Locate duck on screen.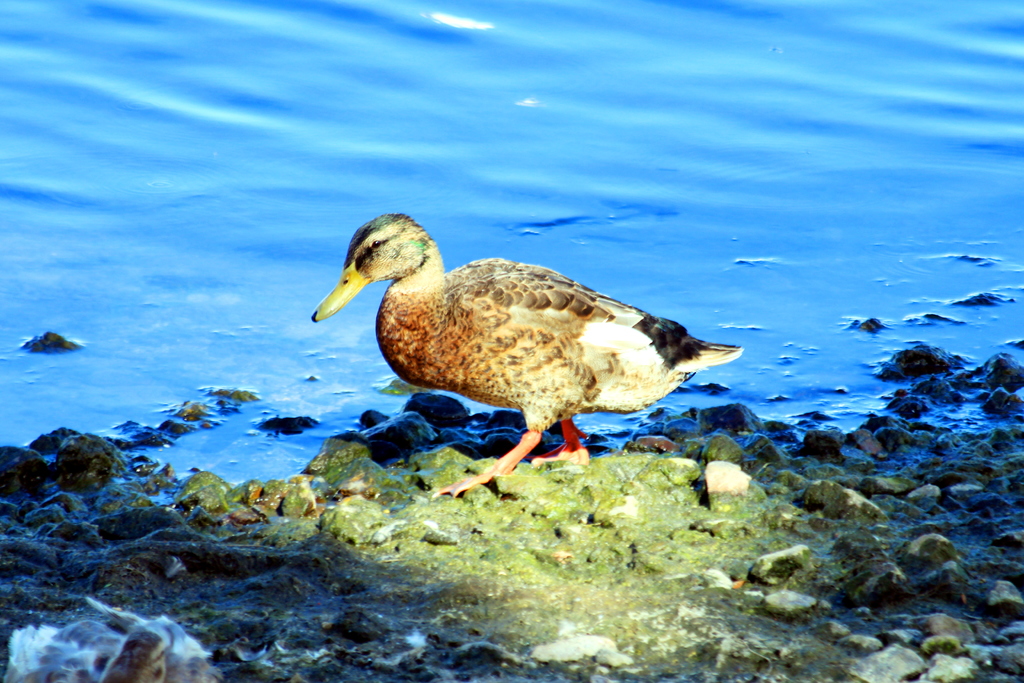
On screen at x1=326 y1=213 x2=753 y2=486.
